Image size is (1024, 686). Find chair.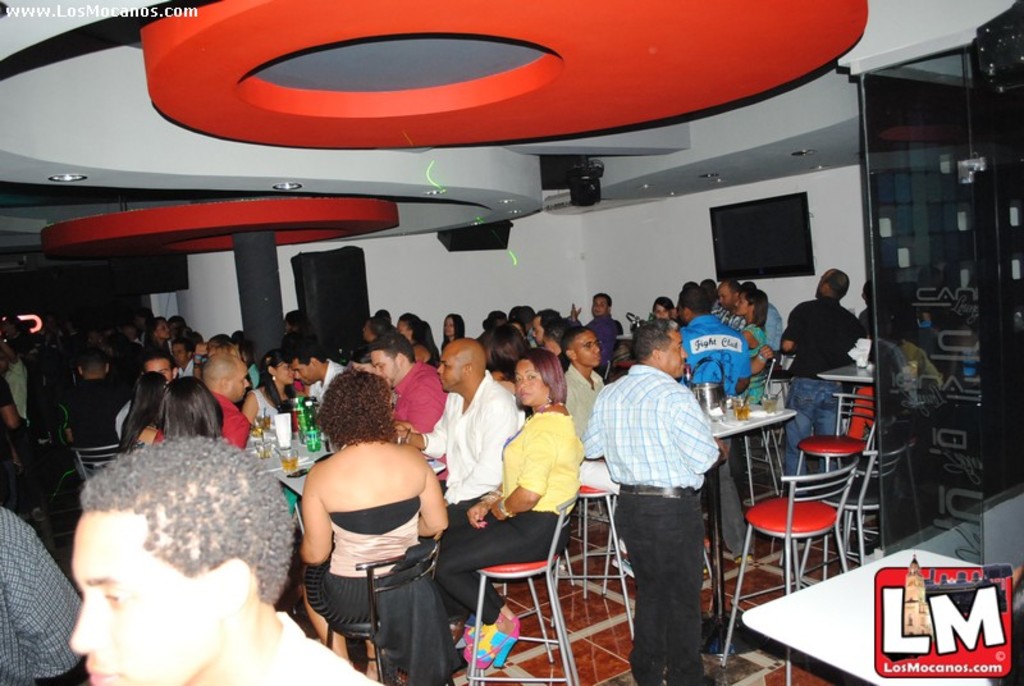
pyautogui.locateOnScreen(788, 387, 879, 495).
